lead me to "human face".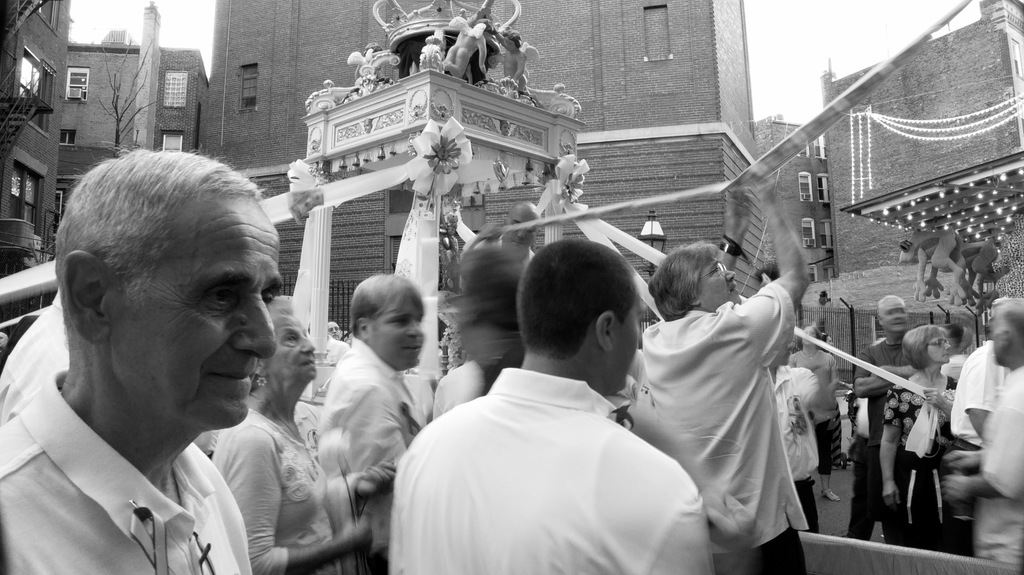
Lead to x1=260, y1=312, x2=316, y2=387.
